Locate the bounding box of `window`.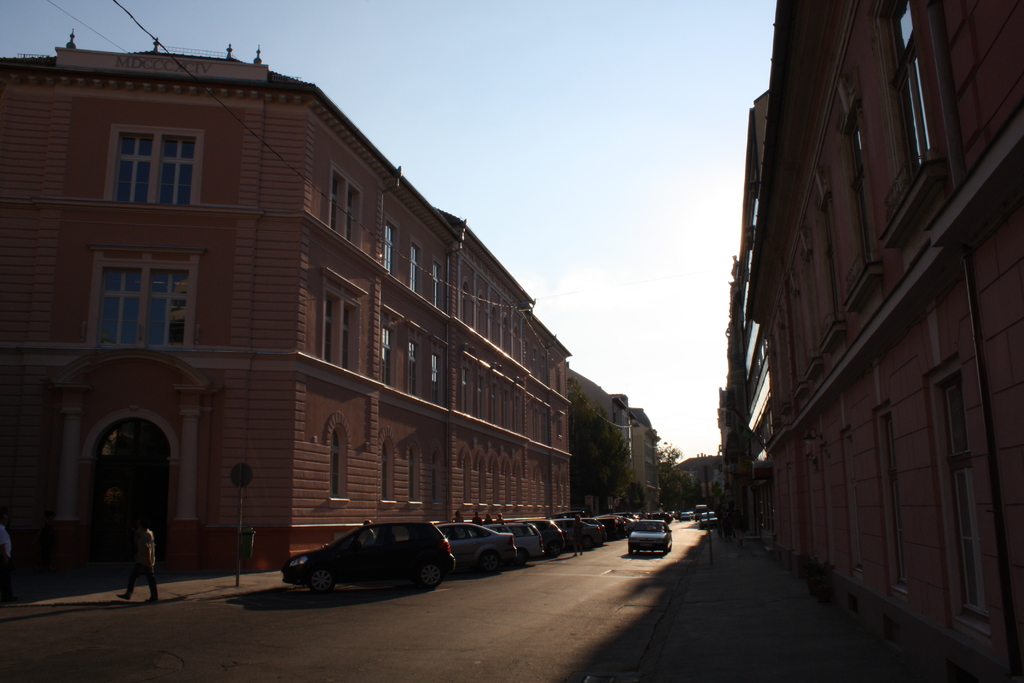
Bounding box: bbox=(332, 173, 364, 251).
